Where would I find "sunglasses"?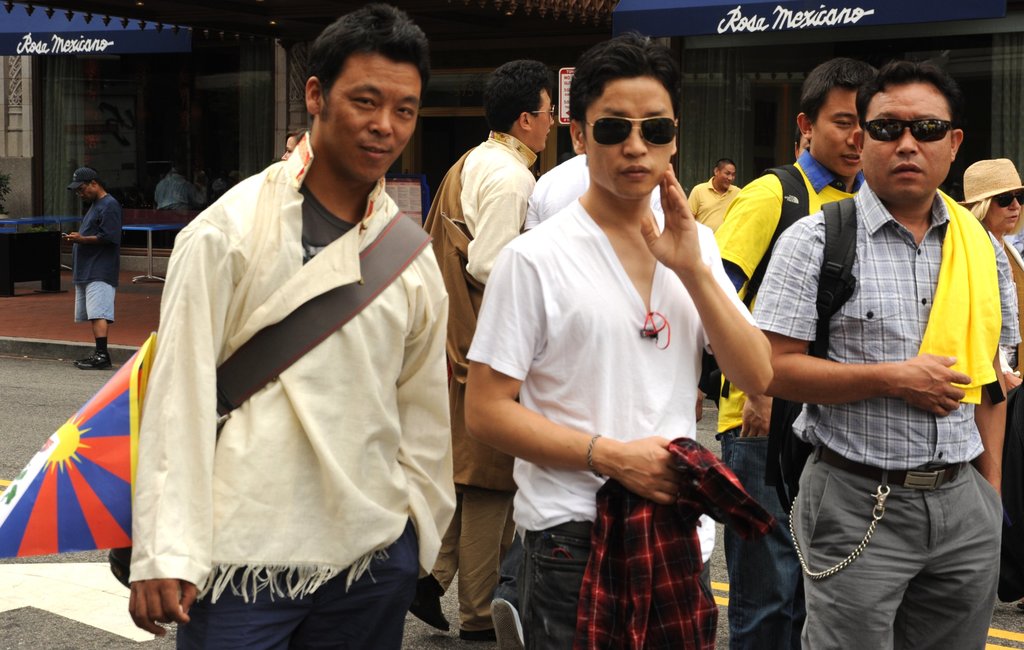
At left=579, top=117, right=676, bottom=147.
